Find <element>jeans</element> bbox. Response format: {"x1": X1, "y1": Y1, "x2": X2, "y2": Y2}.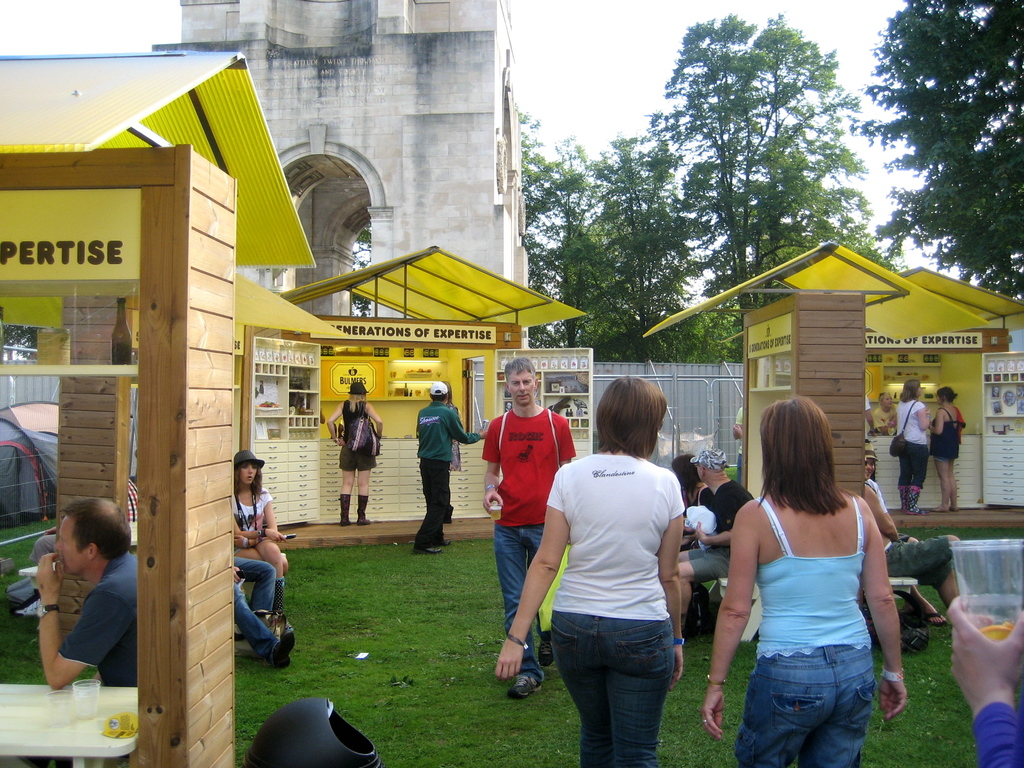
{"x1": 420, "y1": 461, "x2": 451, "y2": 548}.
